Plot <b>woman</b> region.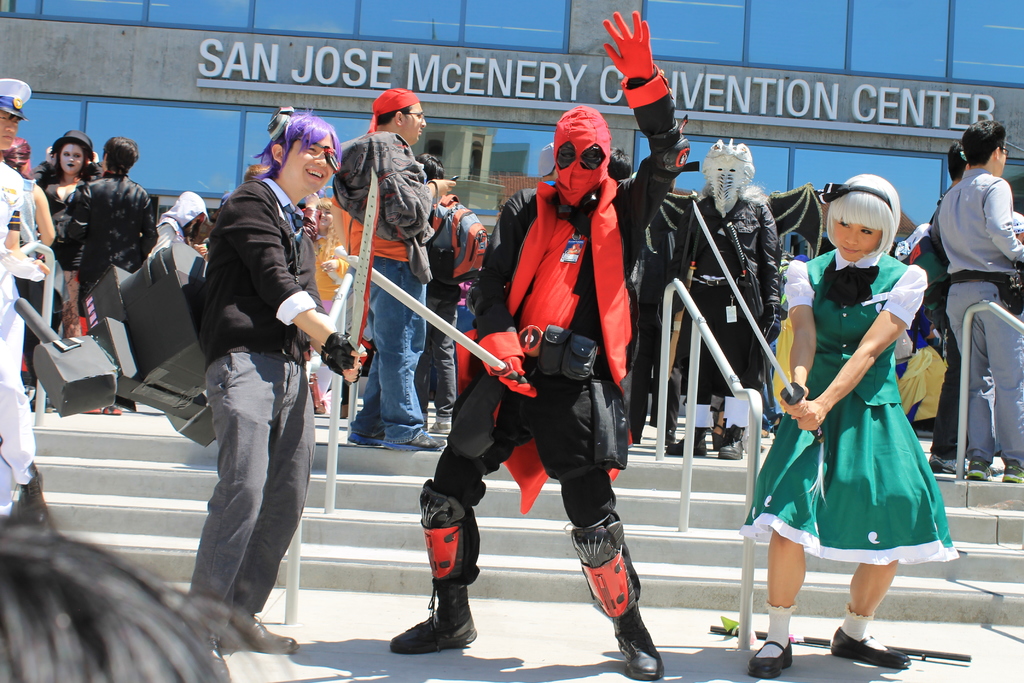
Plotted at [744, 170, 961, 682].
